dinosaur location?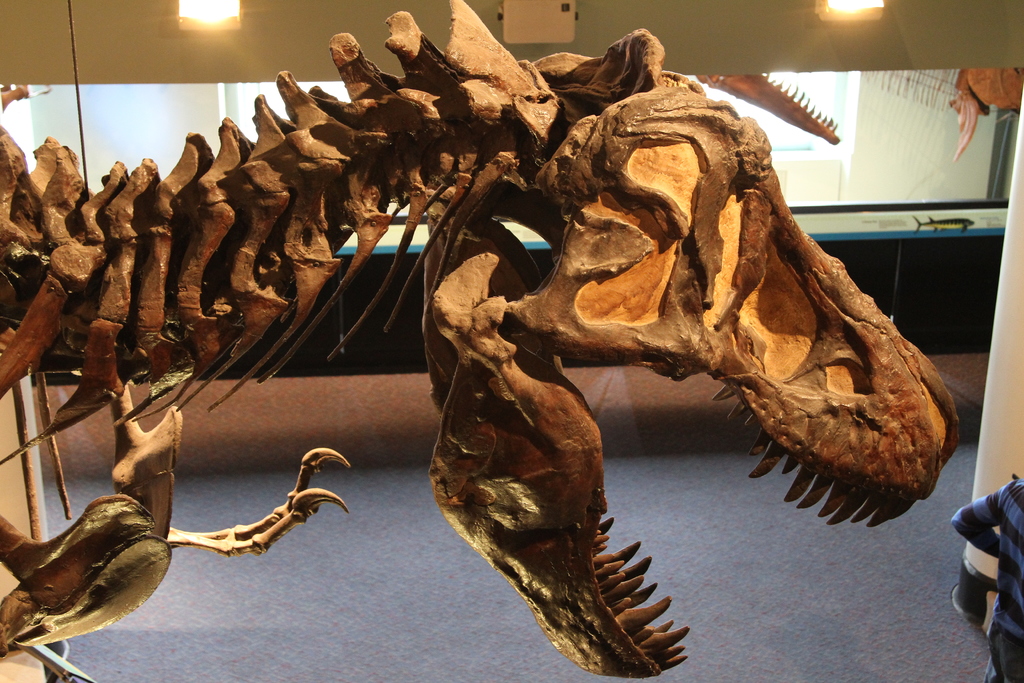
bbox(0, 0, 956, 682)
